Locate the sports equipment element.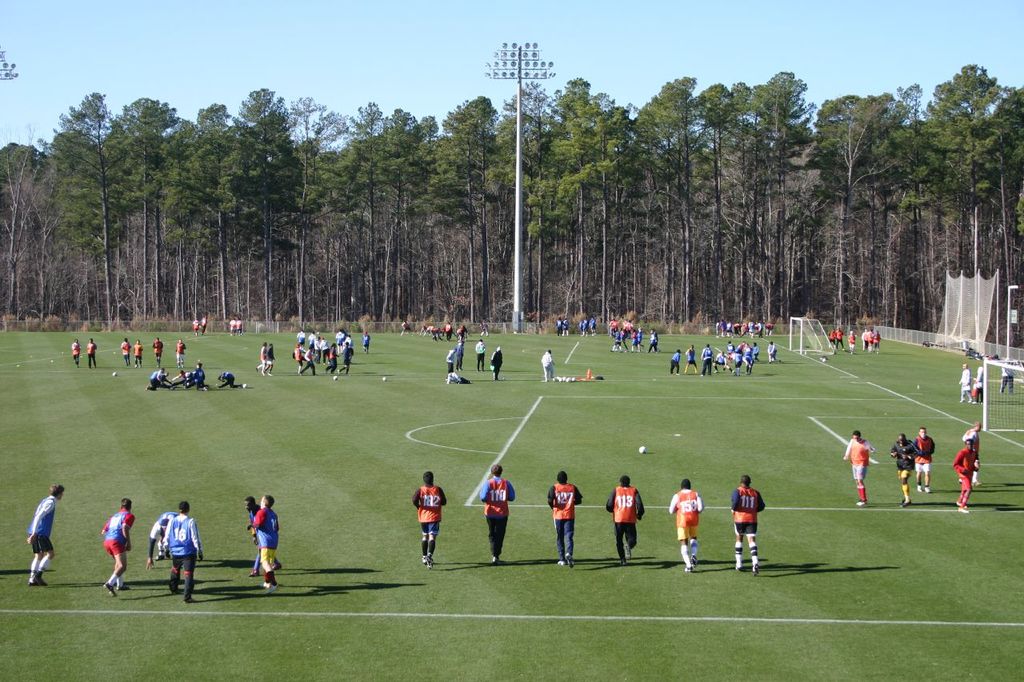
Element bbox: pyautogui.locateOnScreen(380, 372, 388, 382).
